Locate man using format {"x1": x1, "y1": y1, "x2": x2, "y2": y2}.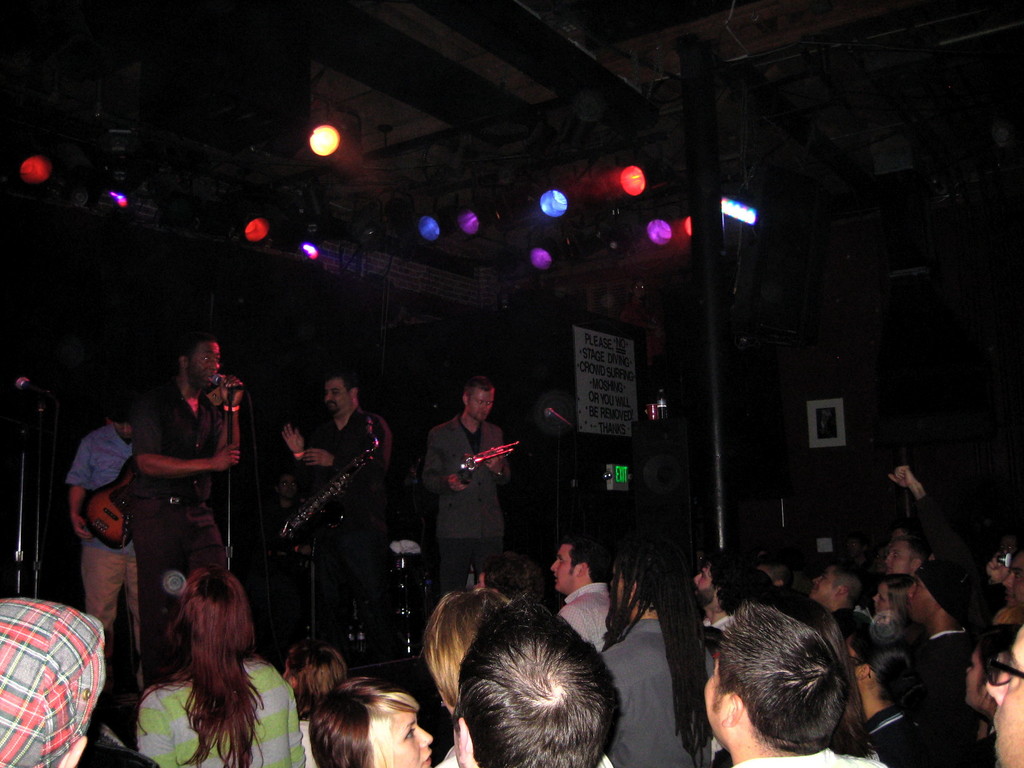
{"x1": 703, "y1": 600, "x2": 893, "y2": 767}.
